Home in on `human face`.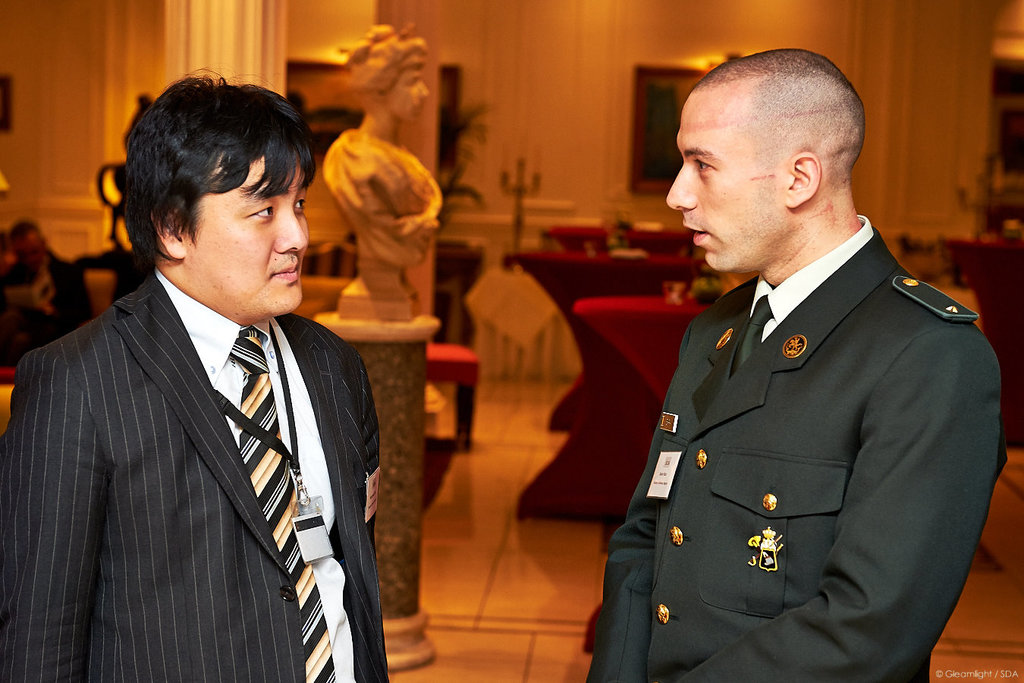
Homed in at [x1=181, y1=150, x2=306, y2=306].
